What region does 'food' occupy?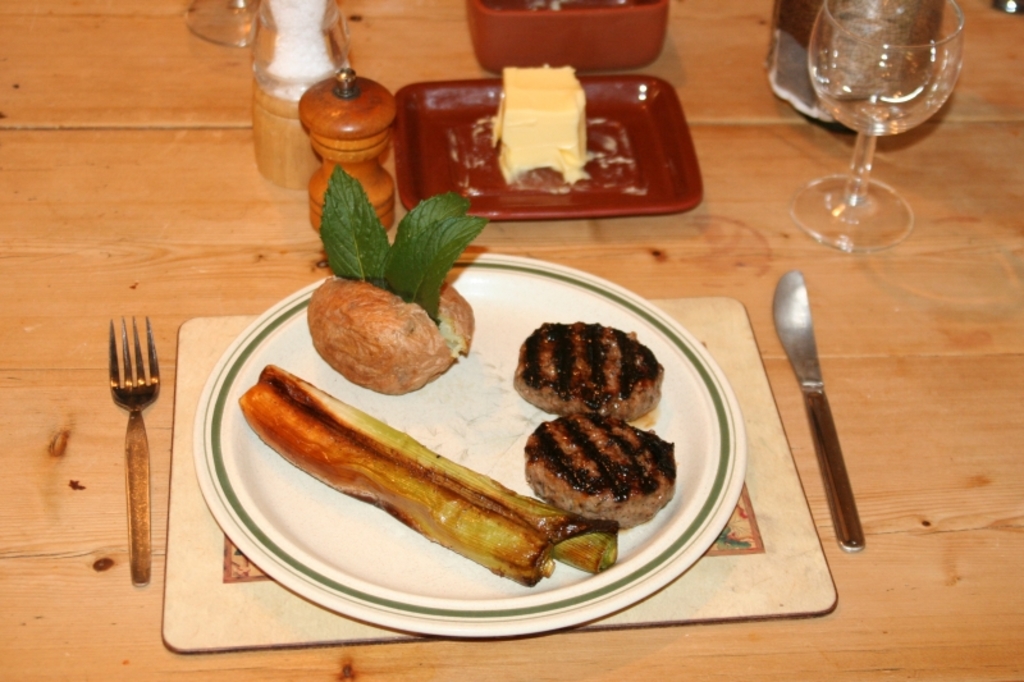
region(321, 169, 393, 287).
